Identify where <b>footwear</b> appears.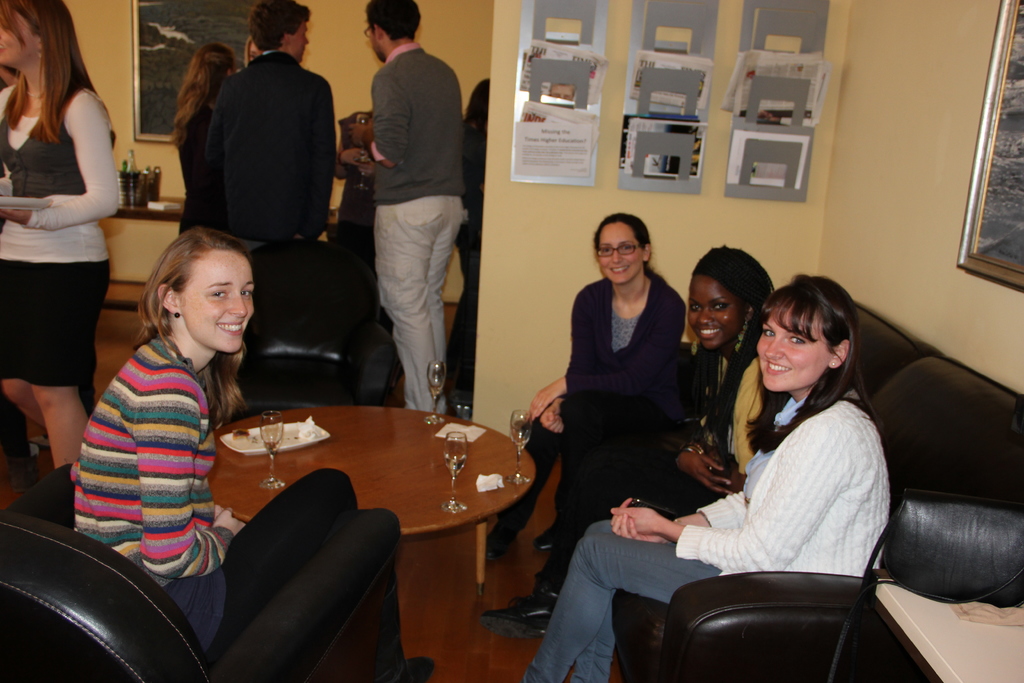
Appears at select_region(479, 584, 556, 645).
